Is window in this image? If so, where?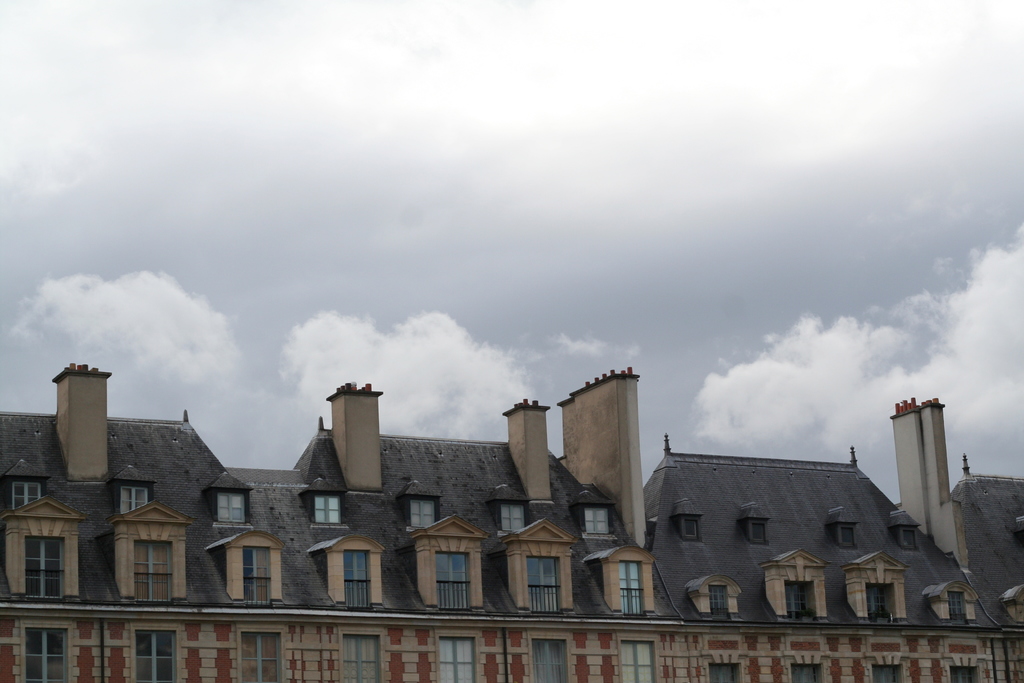
Yes, at 11/482/37/515.
